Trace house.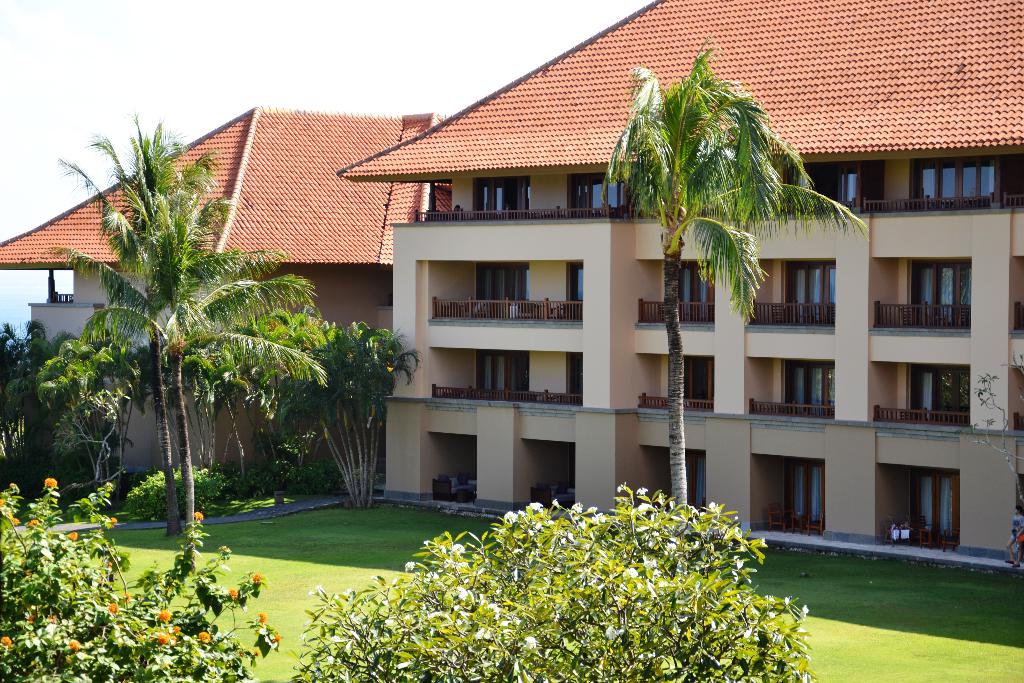
Traced to box=[0, 106, 477, 497].
